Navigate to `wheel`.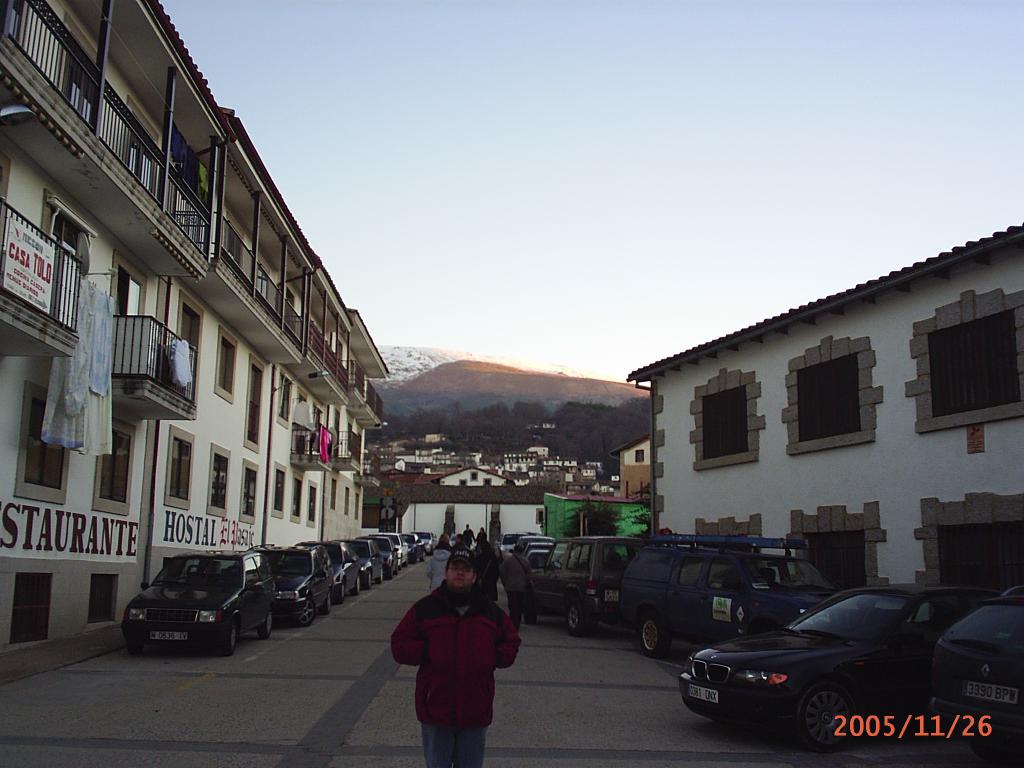
Navigation target: bbox=(355, 579, 360, 596).
